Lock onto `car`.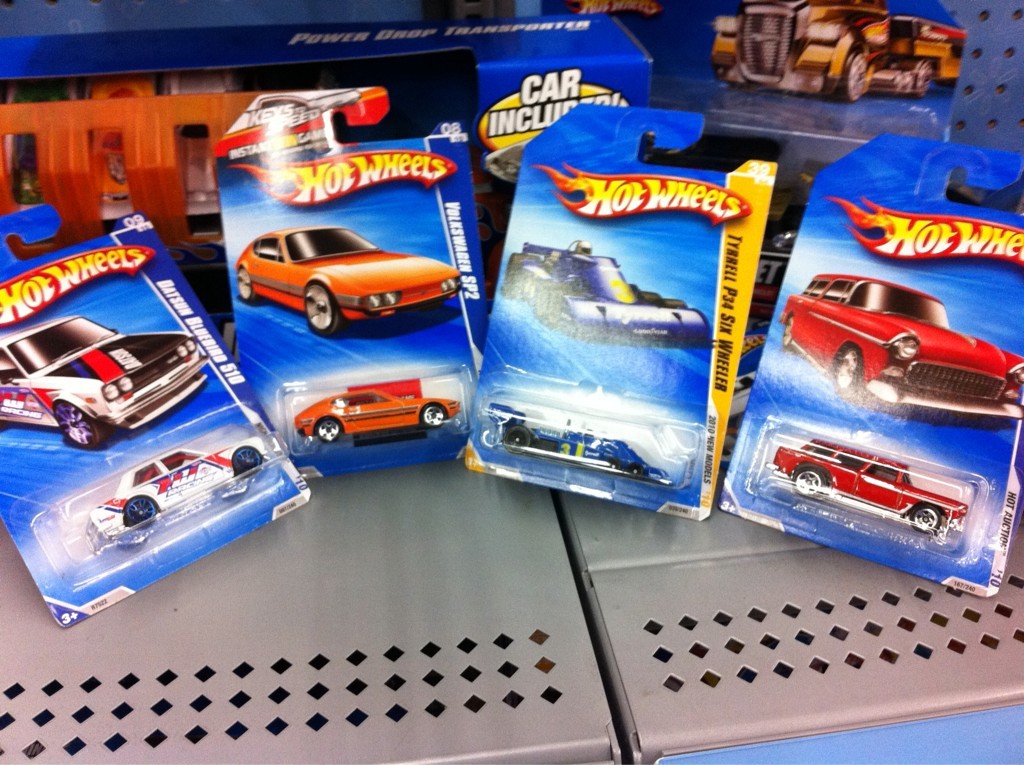
Locked: (772,440,971,535).
